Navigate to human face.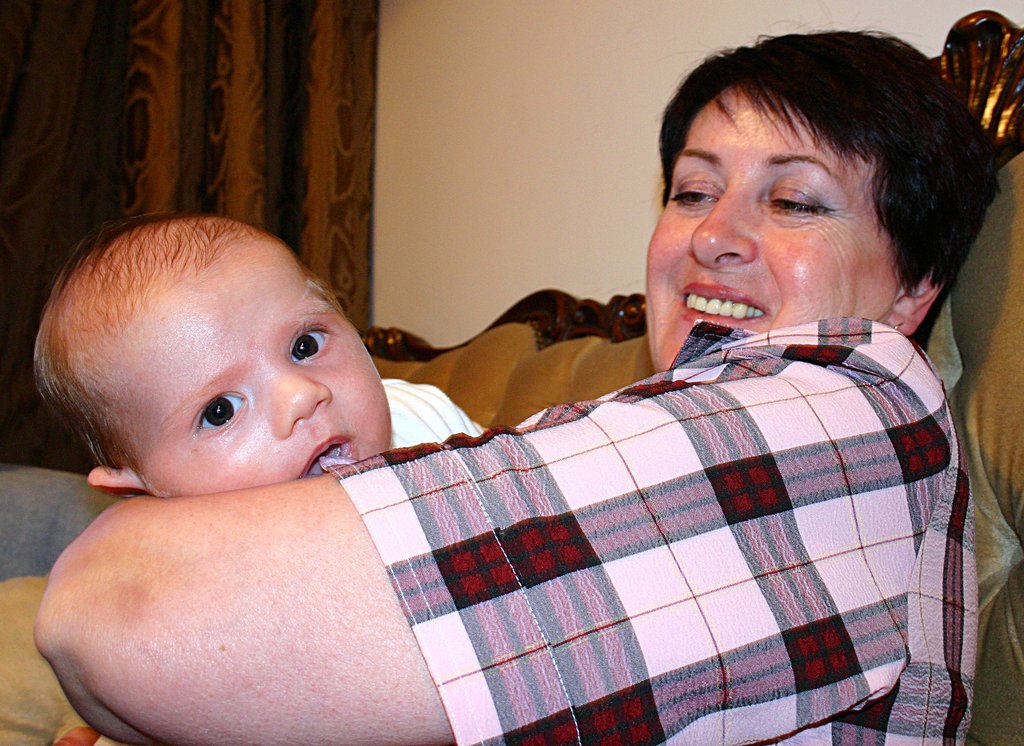
Navigation target: (88, 236, 396, 501).
